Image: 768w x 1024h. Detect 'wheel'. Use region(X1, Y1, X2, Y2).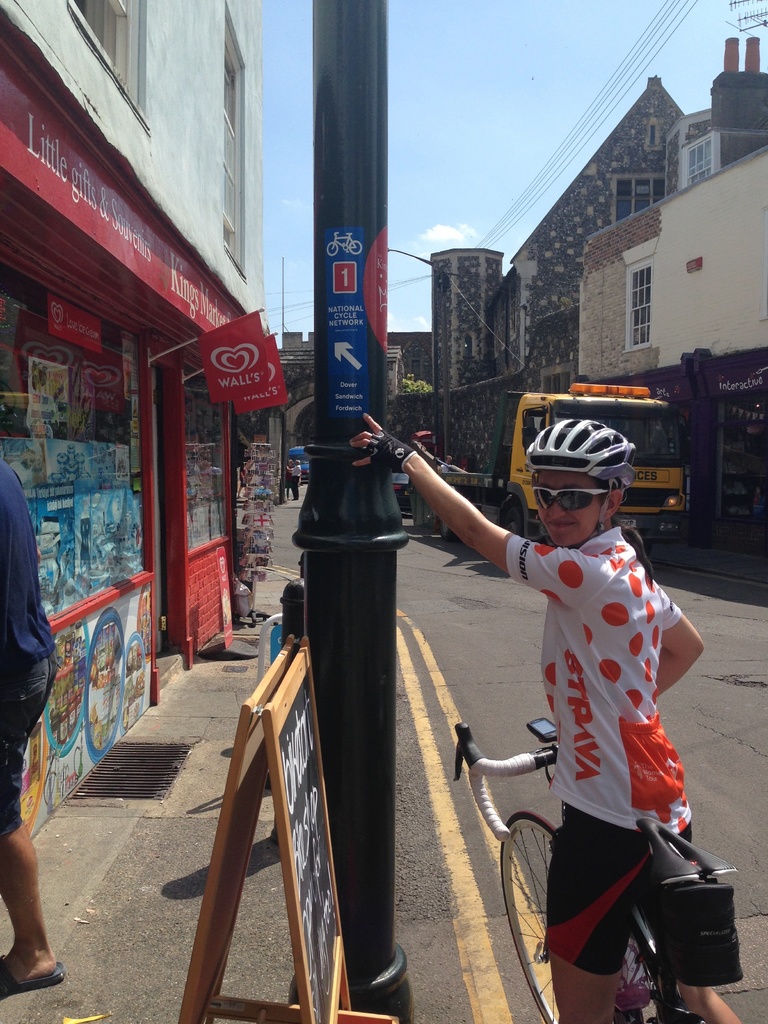
region(501, 505, 525, 540).
